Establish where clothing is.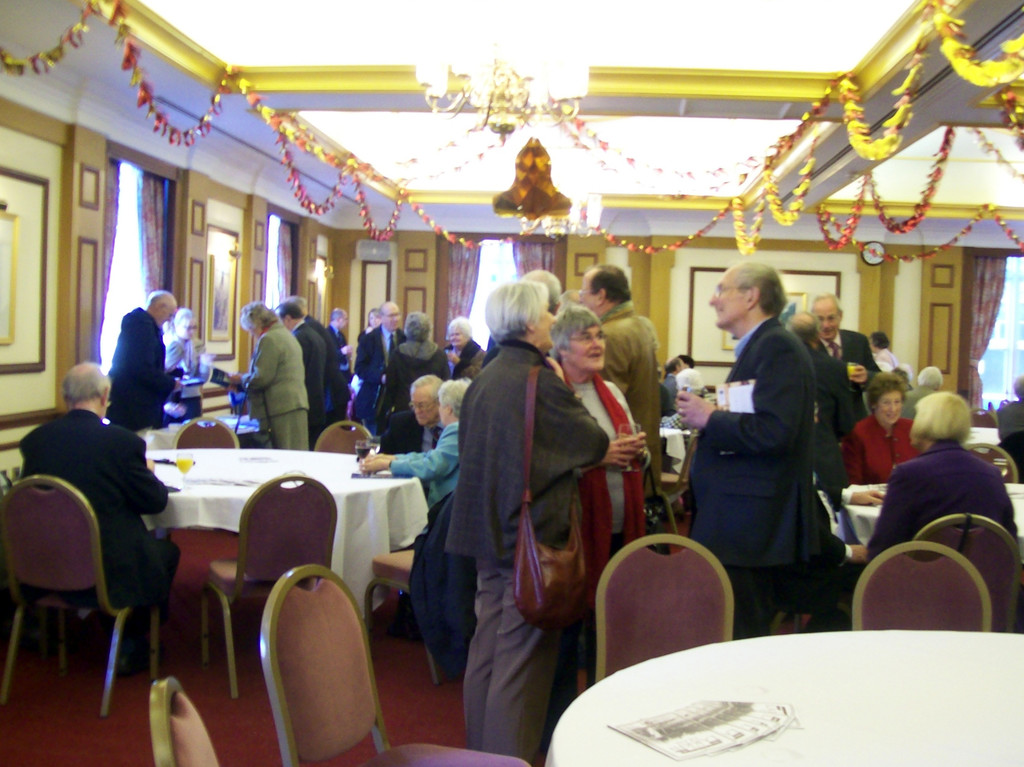
Established at [15,403,173,647].
